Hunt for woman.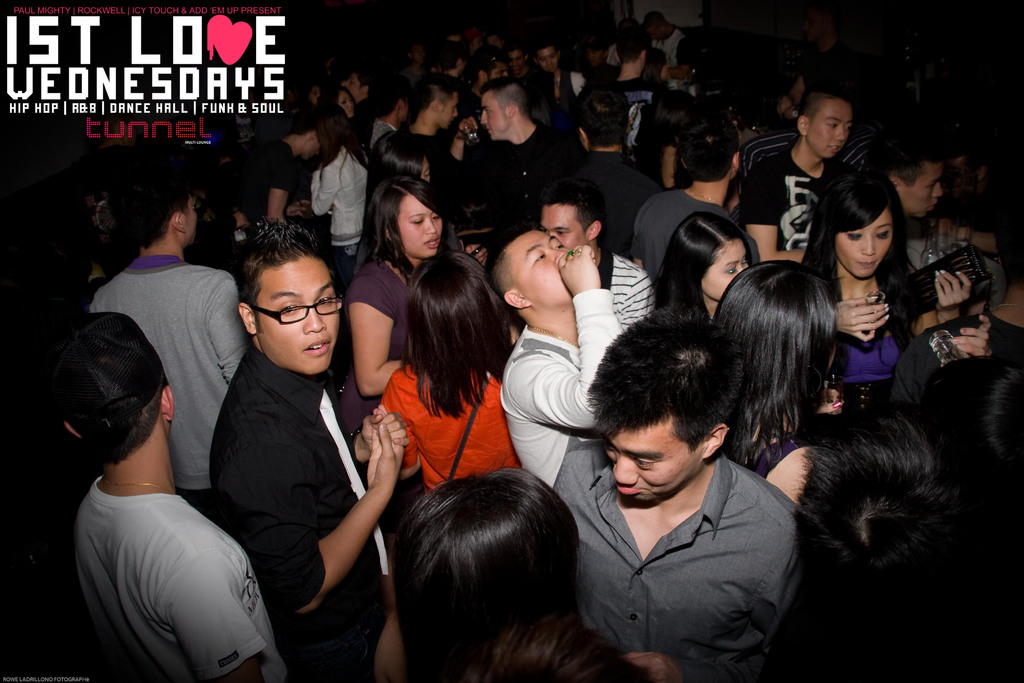
Hunted down at (x1=308, y1=100, x2=372, y2=290).
